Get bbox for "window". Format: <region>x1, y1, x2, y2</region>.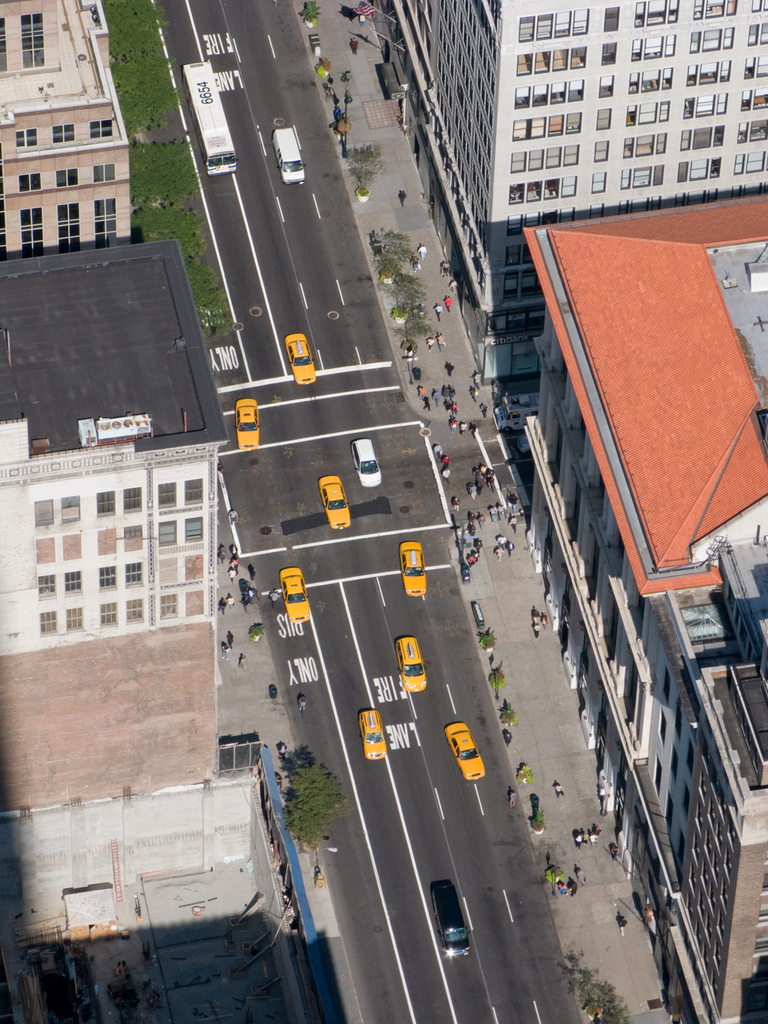
<region>596, 110, 610, 129</region>.
